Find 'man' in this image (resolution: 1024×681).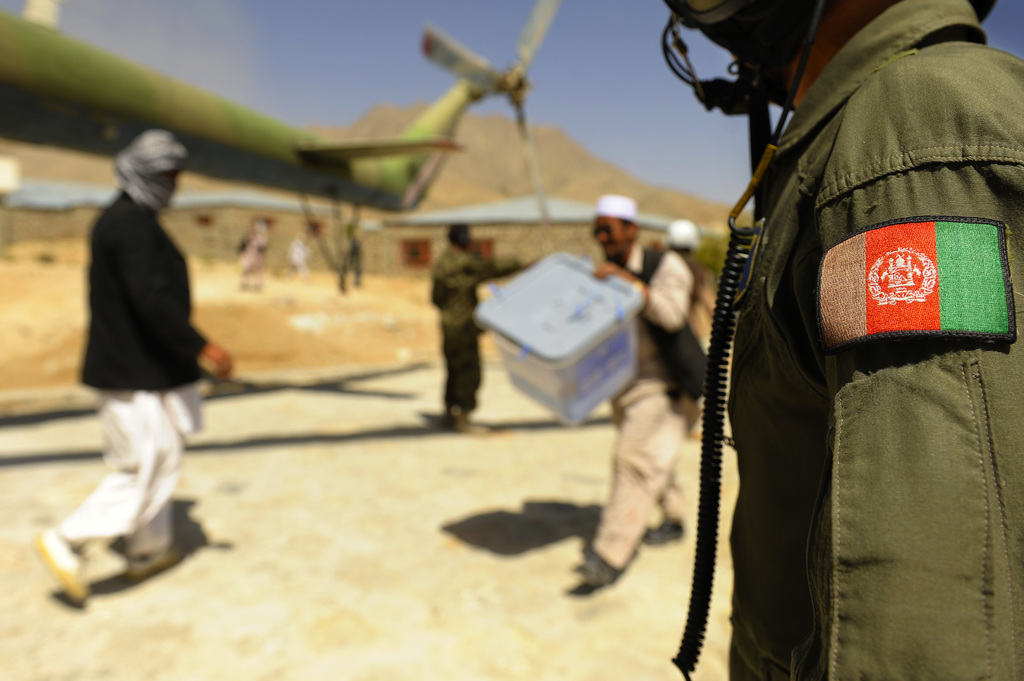
BBox(438, 225, 489, 412).
